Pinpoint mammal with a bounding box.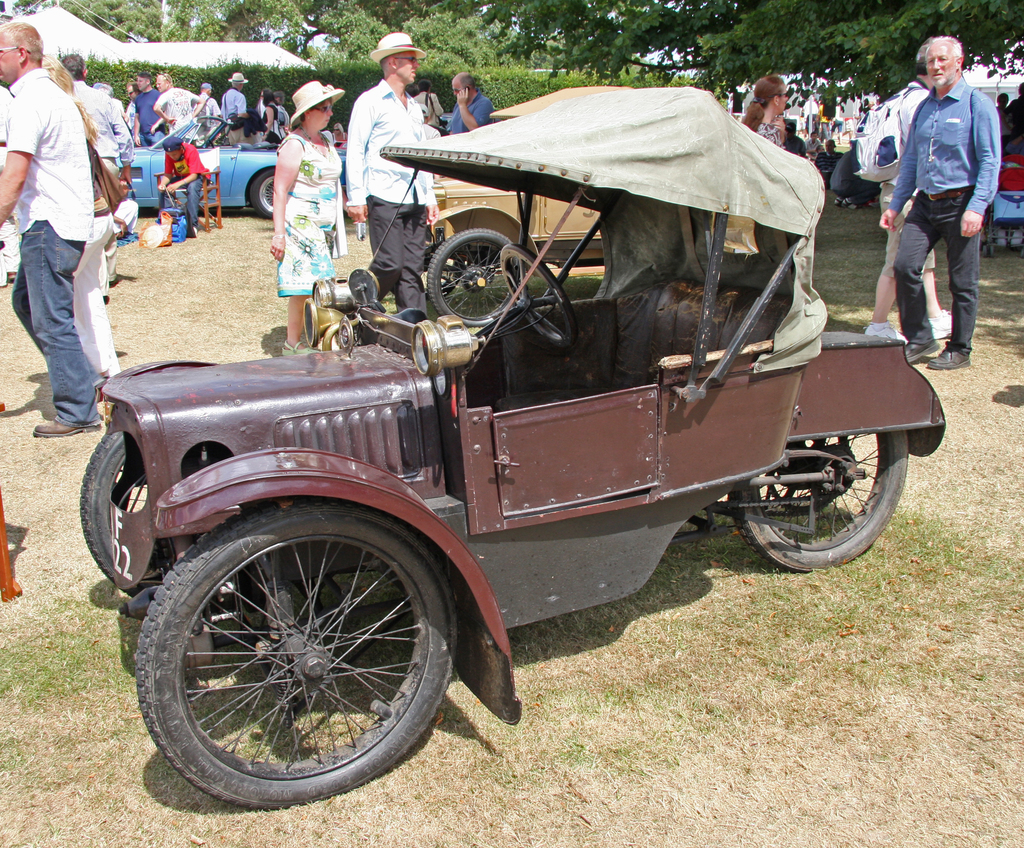
detection(195, 82, 221, 140).
